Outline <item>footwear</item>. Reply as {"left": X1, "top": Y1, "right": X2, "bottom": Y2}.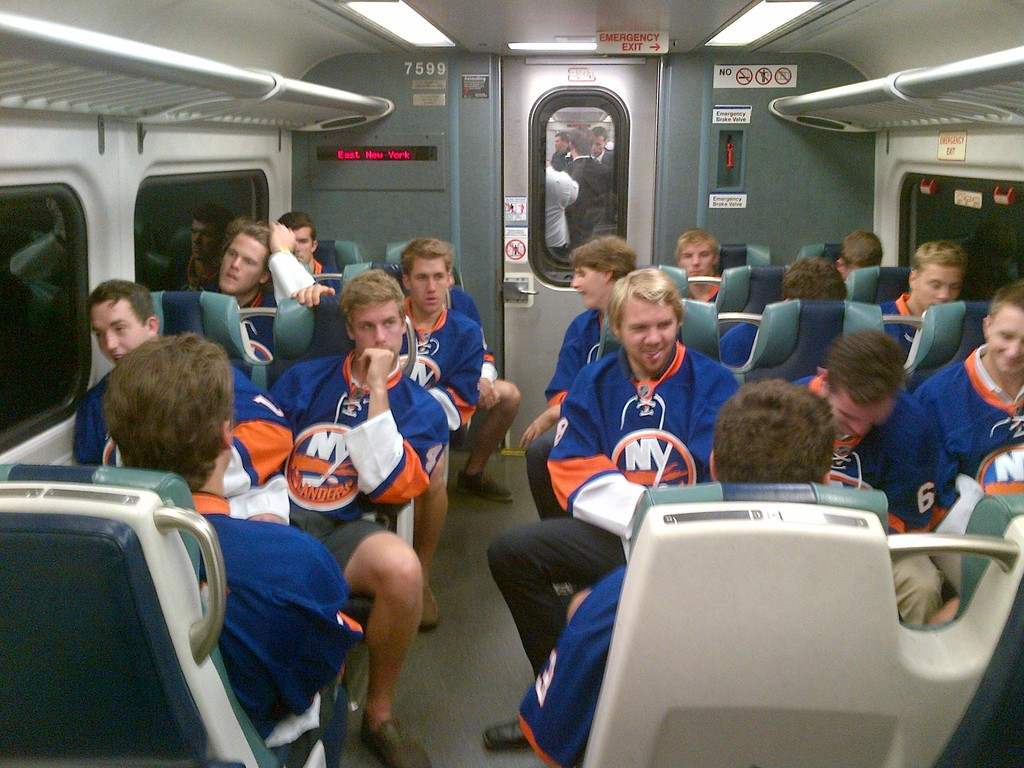
{"left": 454, "top": 465, "right": 513, "bottom": 505}.
